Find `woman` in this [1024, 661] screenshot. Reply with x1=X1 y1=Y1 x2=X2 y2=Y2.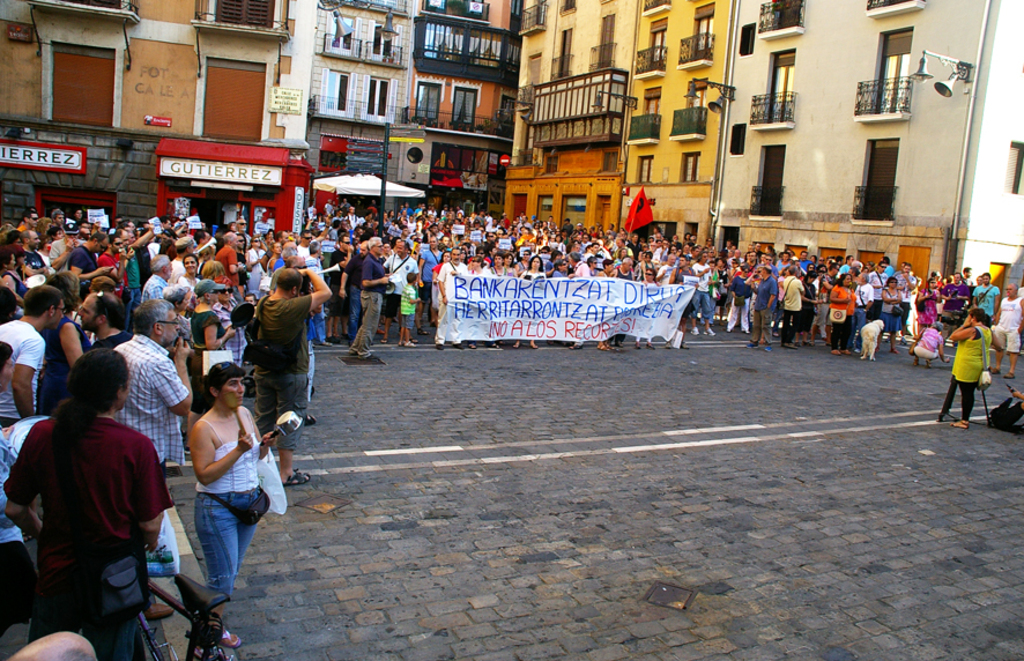
x1=5 y1=339 x2=175 y2=658.
